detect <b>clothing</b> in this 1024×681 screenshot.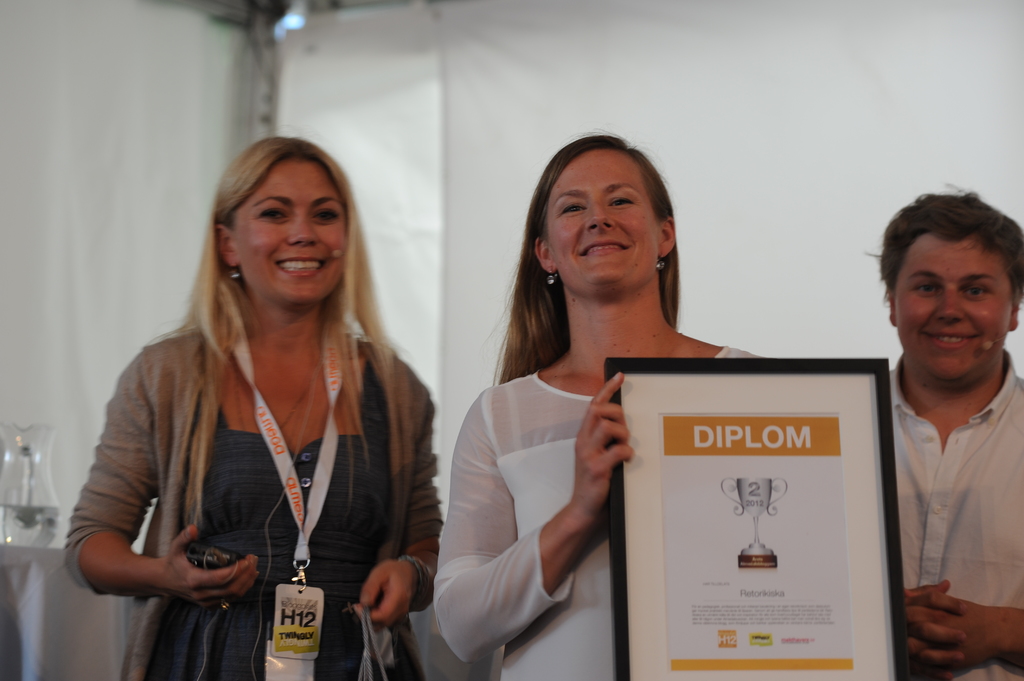
Detection: (x1=435, y1=365, x2=774, y2=680).
